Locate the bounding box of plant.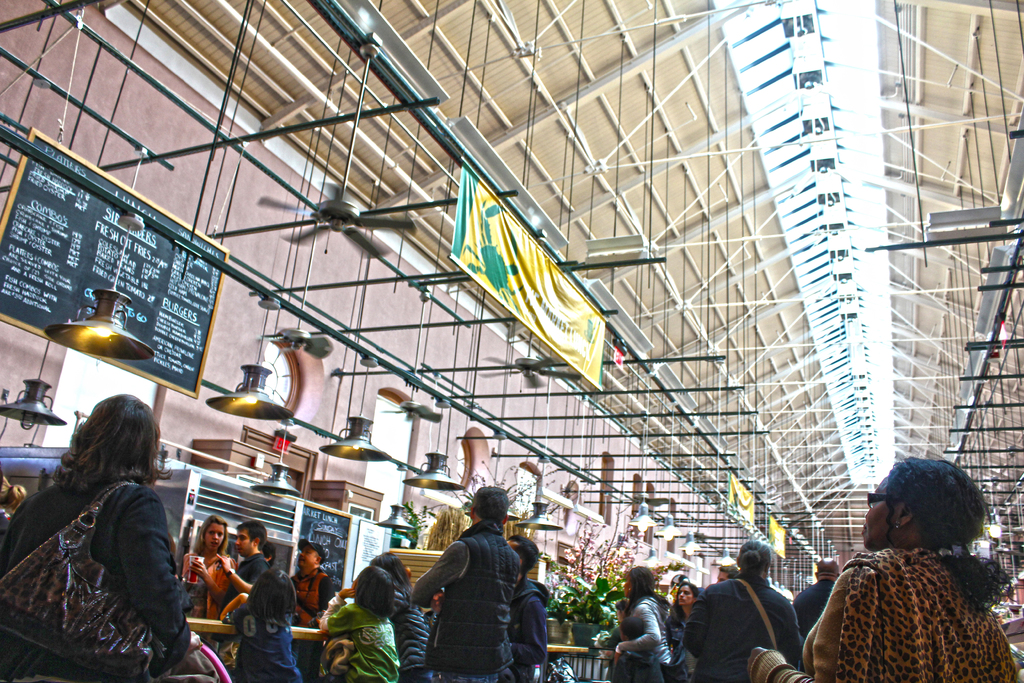
Bounding box: <bbox>443, 452, 596, 548</bbox>.
